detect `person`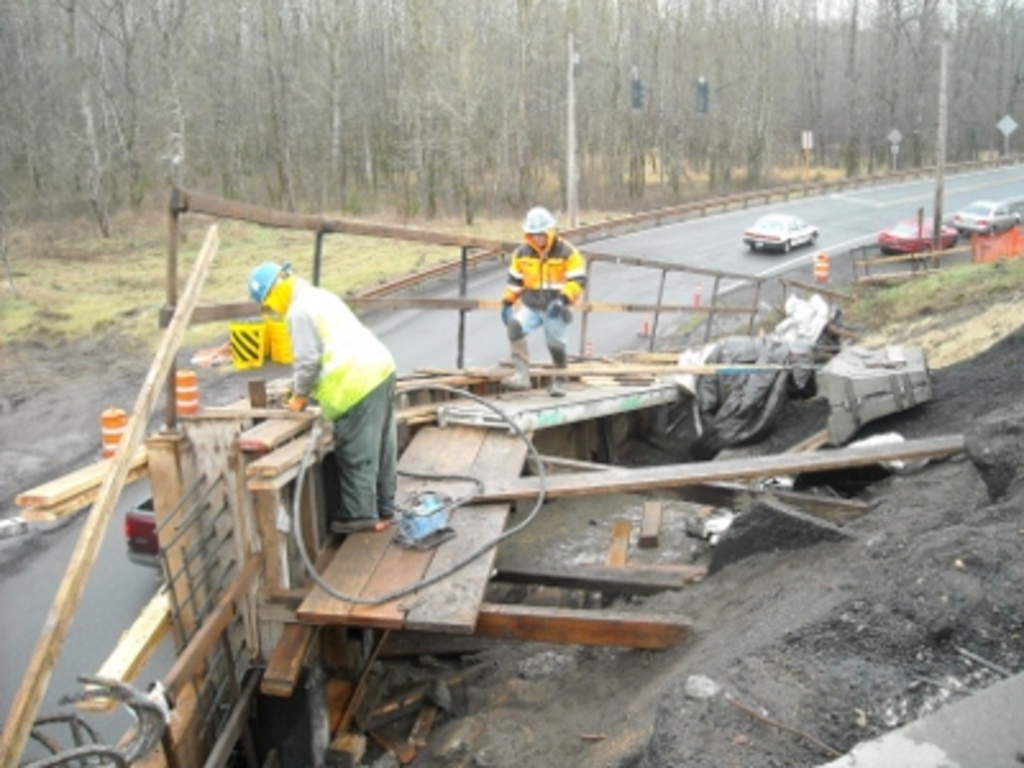
(251, 261, 397, 532)
